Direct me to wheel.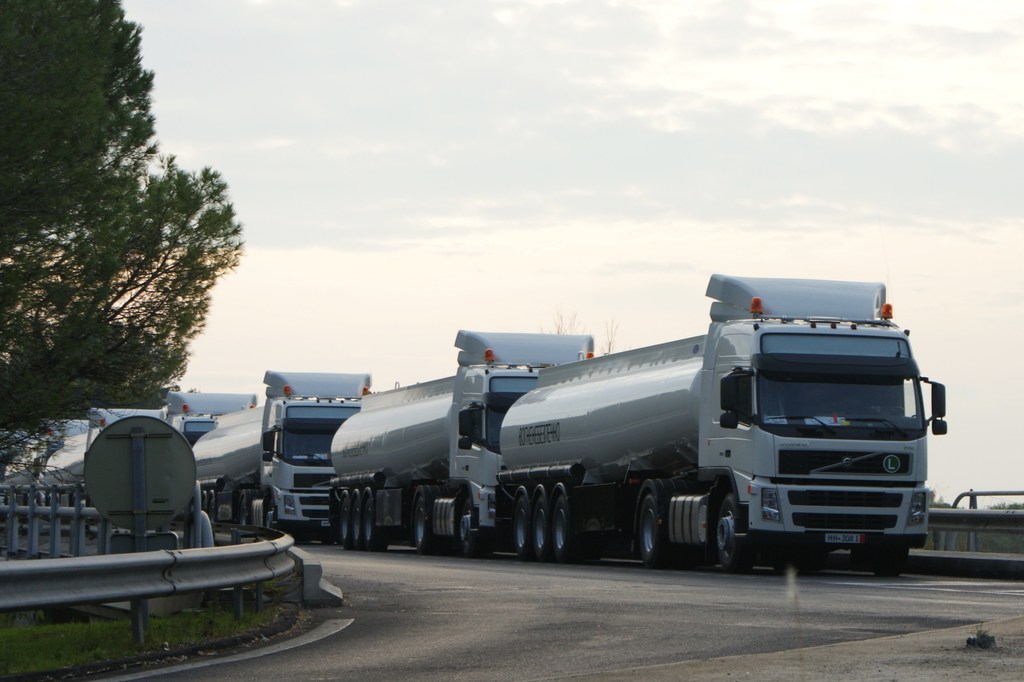
Direction: x1=533, y1=500, x2=551, y2=564.
